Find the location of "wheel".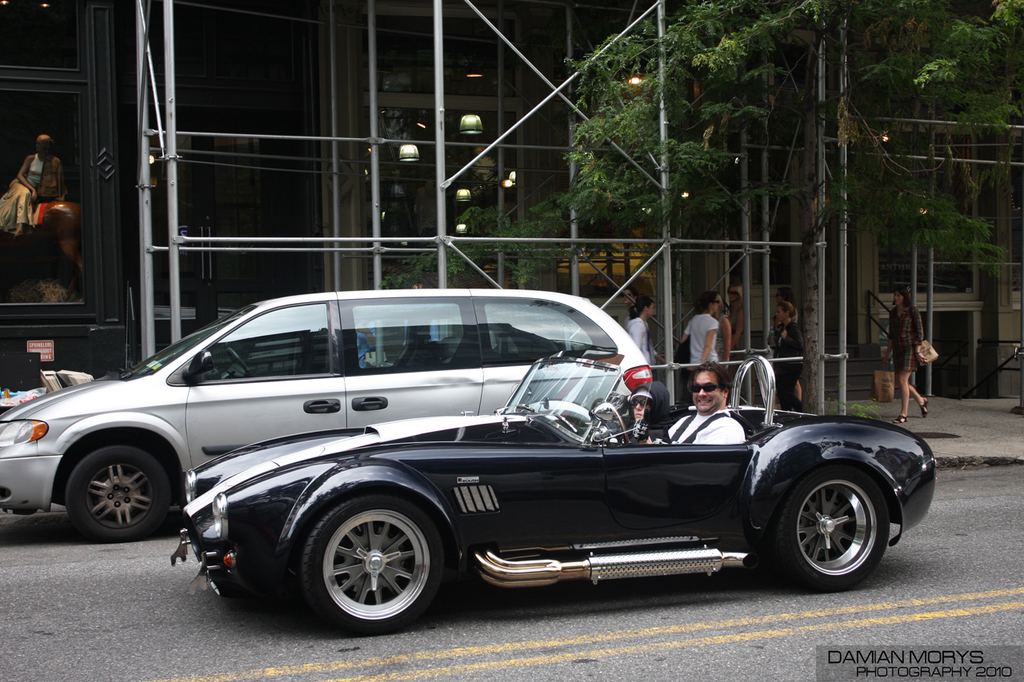
Location: x1=305 y1=519 x2=434 y2=620.
